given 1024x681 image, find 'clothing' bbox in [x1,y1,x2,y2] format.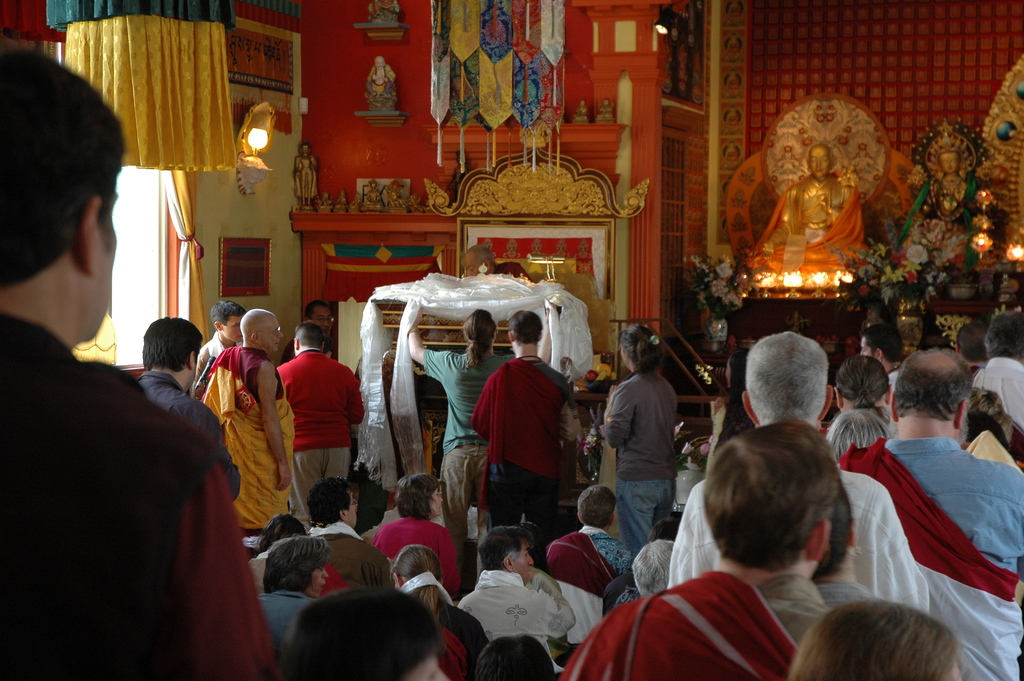
[0,311,268,680].
